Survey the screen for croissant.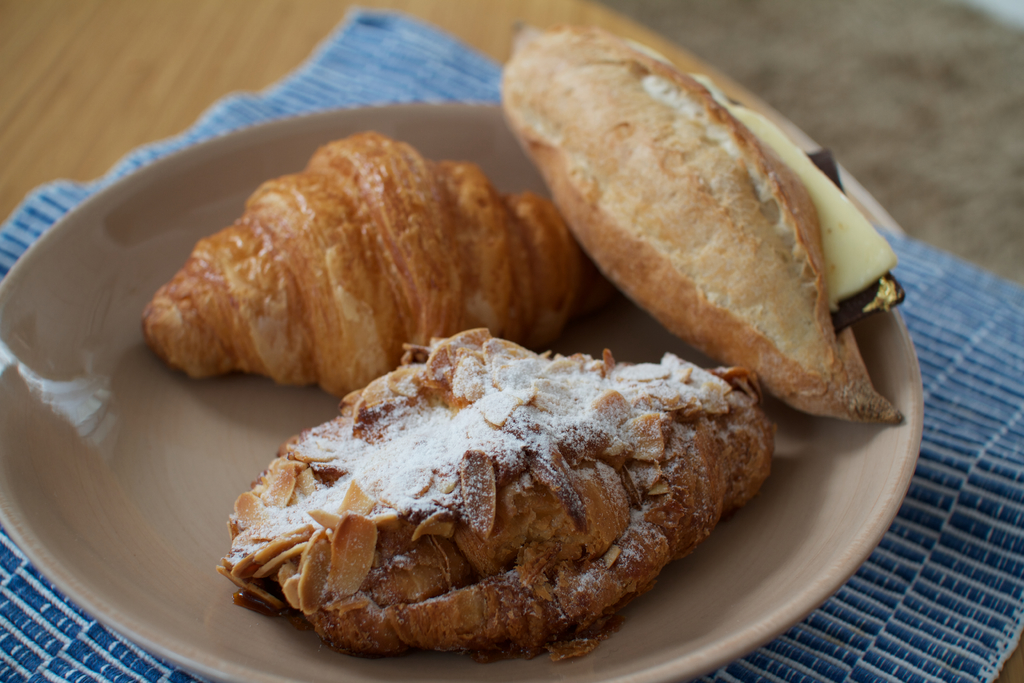
Survey found: detection(138, 129, 609, 399).
